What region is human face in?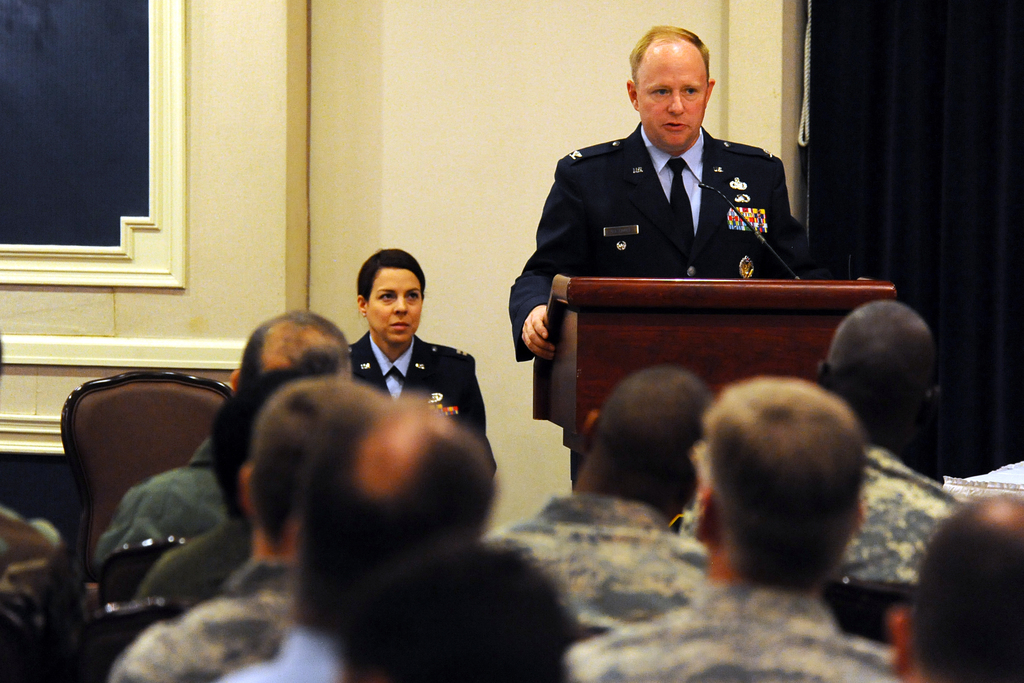
{"left": 363, "top": 265, "right": 426, "bottom": 344}.
